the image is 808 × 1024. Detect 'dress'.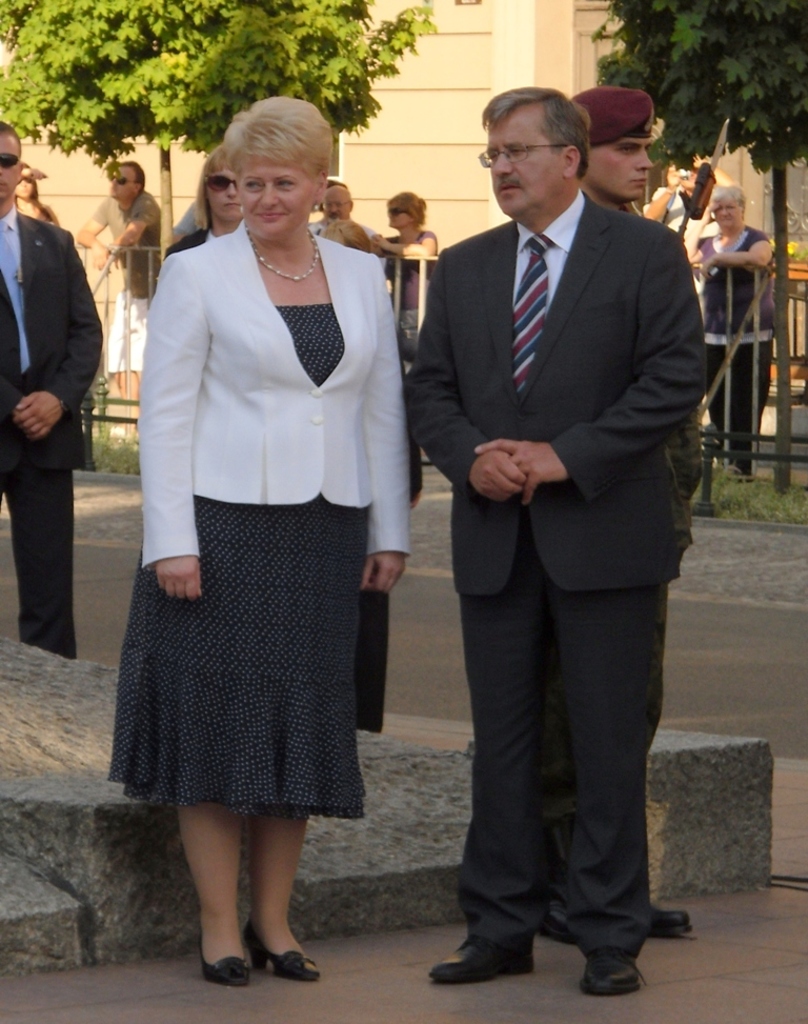
Detection: Rect(106, 300, 375, 821).
